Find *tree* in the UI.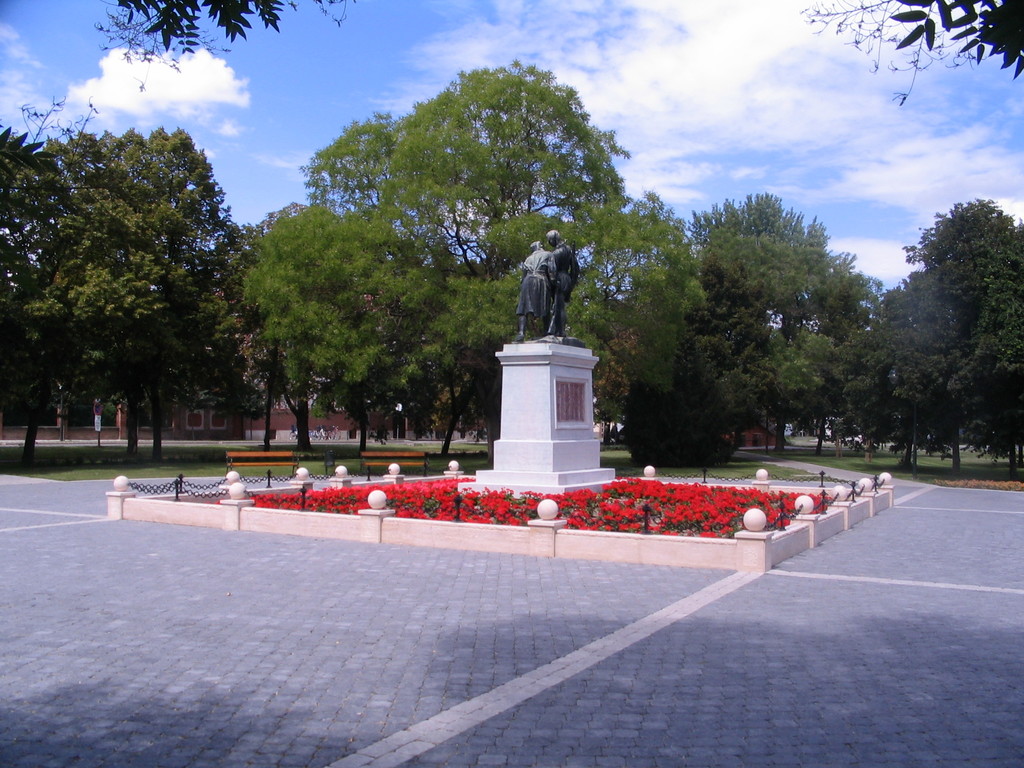
UI element at (left=898, top=170, right=1023, bottom=473).
